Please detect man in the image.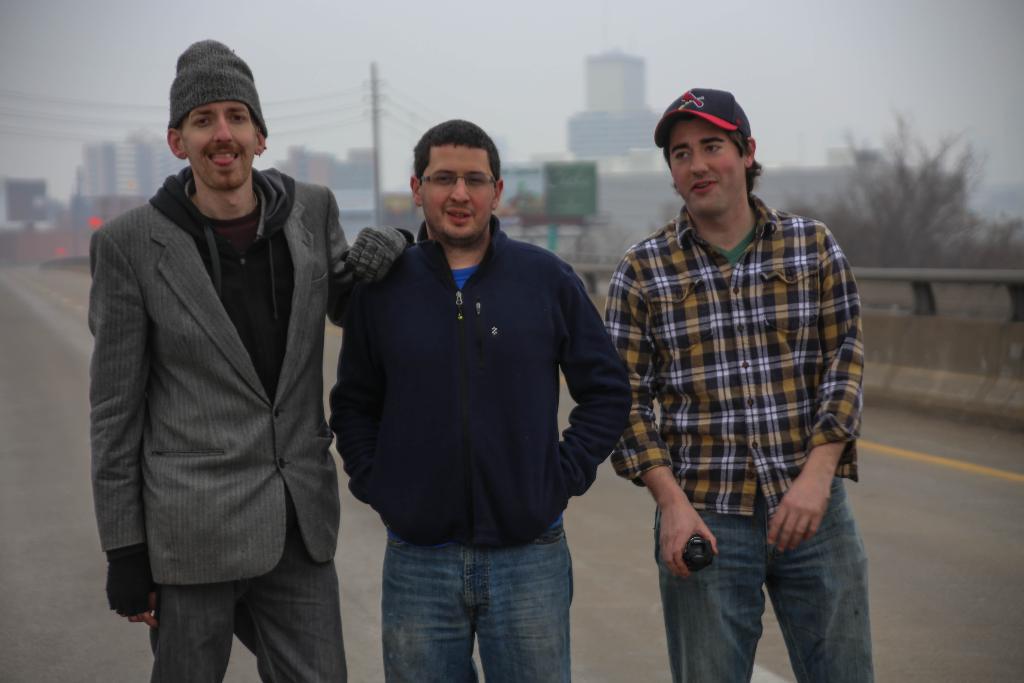
left=599, top=73, right=876, bottom=674.
